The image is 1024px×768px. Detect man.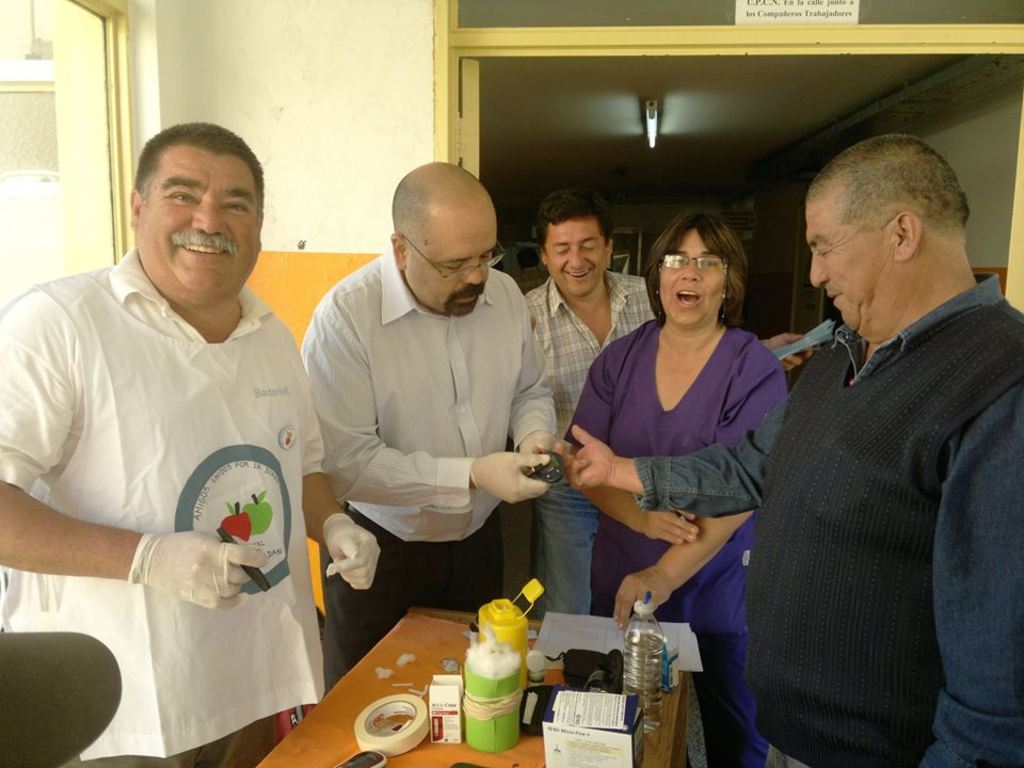
Detection: [left=299, top=159, right=561, bottom=662].
